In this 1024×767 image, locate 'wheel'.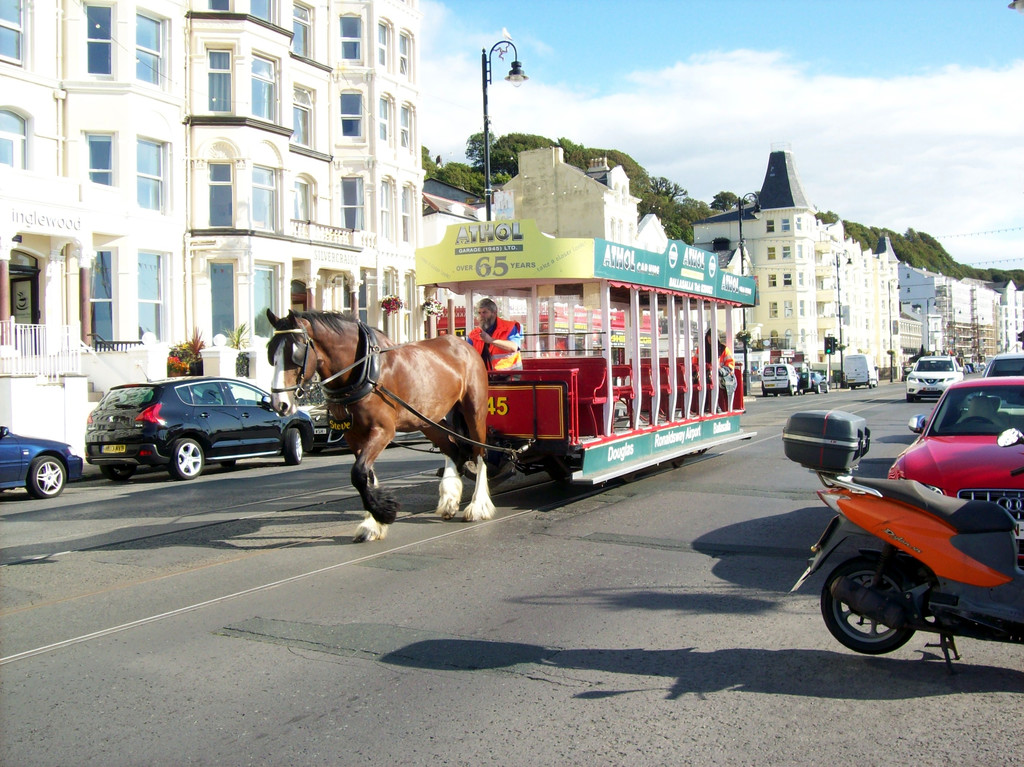
Bounding box: pyautogui.locateOnScreen(673, 462, 685, 467).
